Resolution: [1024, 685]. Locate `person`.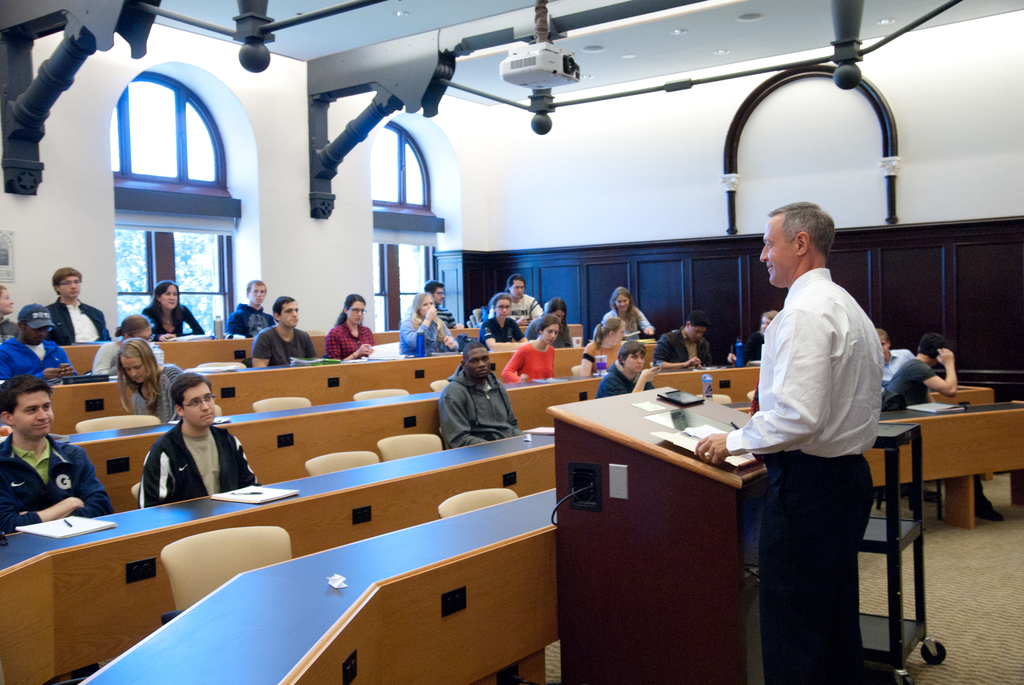
<bbox>438, 337, 522, 442</bbox>.
